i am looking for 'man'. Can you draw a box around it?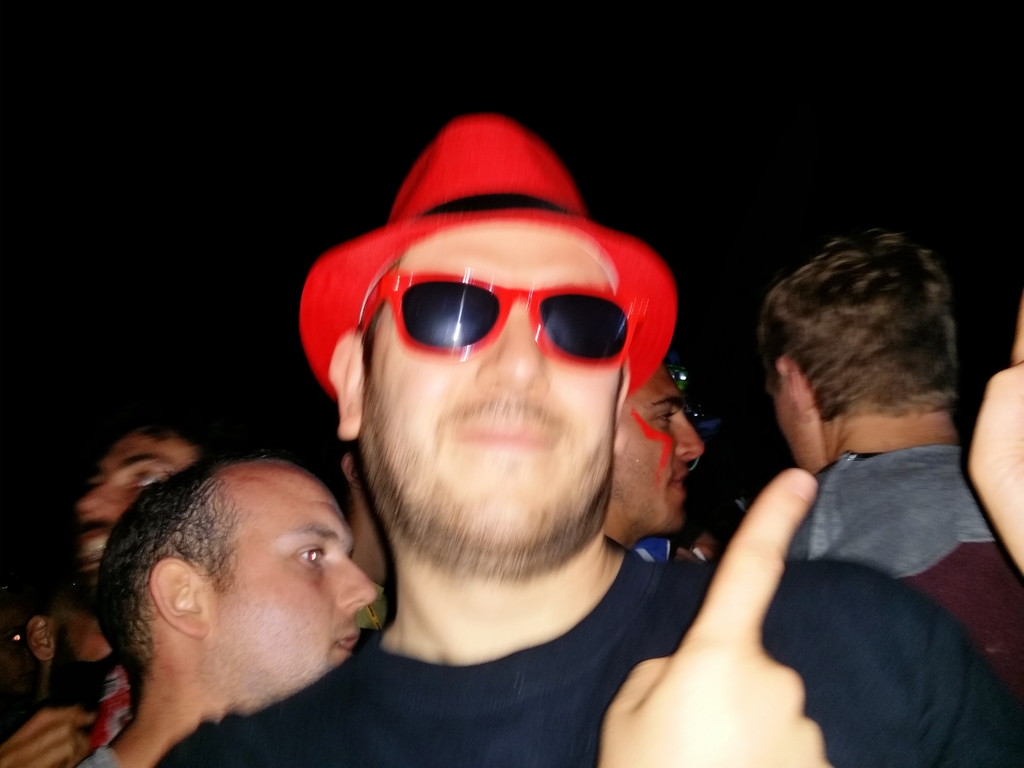
Sure, the bounding box is 752:232:1023:685.
